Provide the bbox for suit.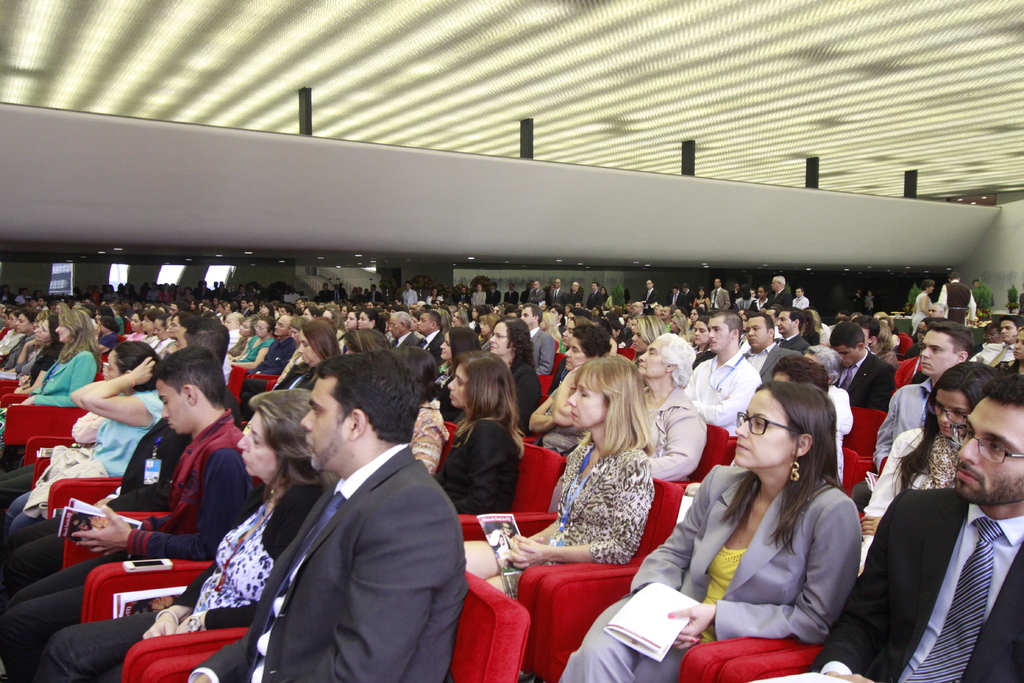
detection(505, 290, 519, 304).
